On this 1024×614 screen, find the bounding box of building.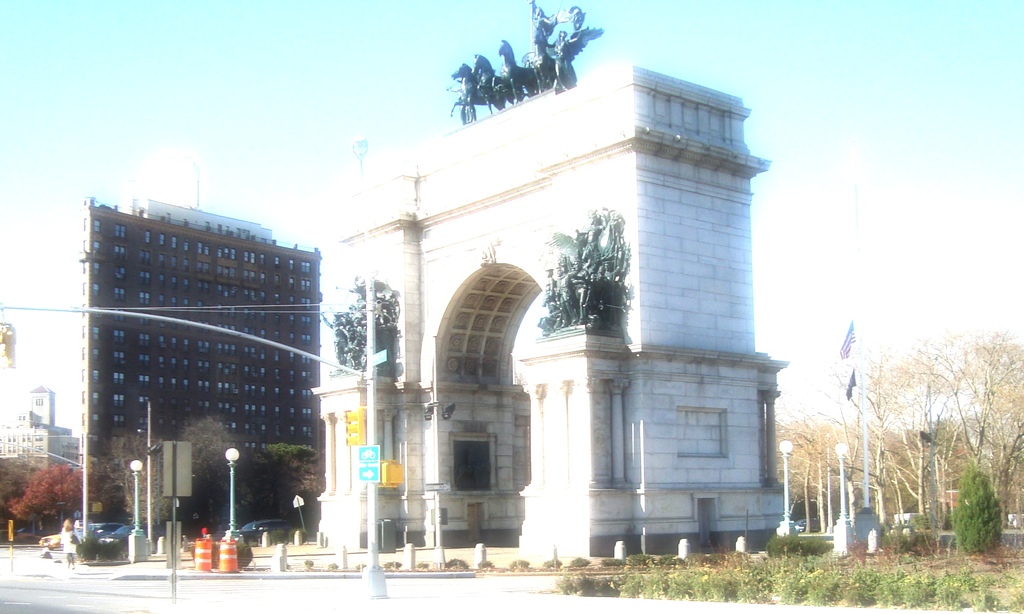
Bounding box: region(318, 1, 790, 558).
